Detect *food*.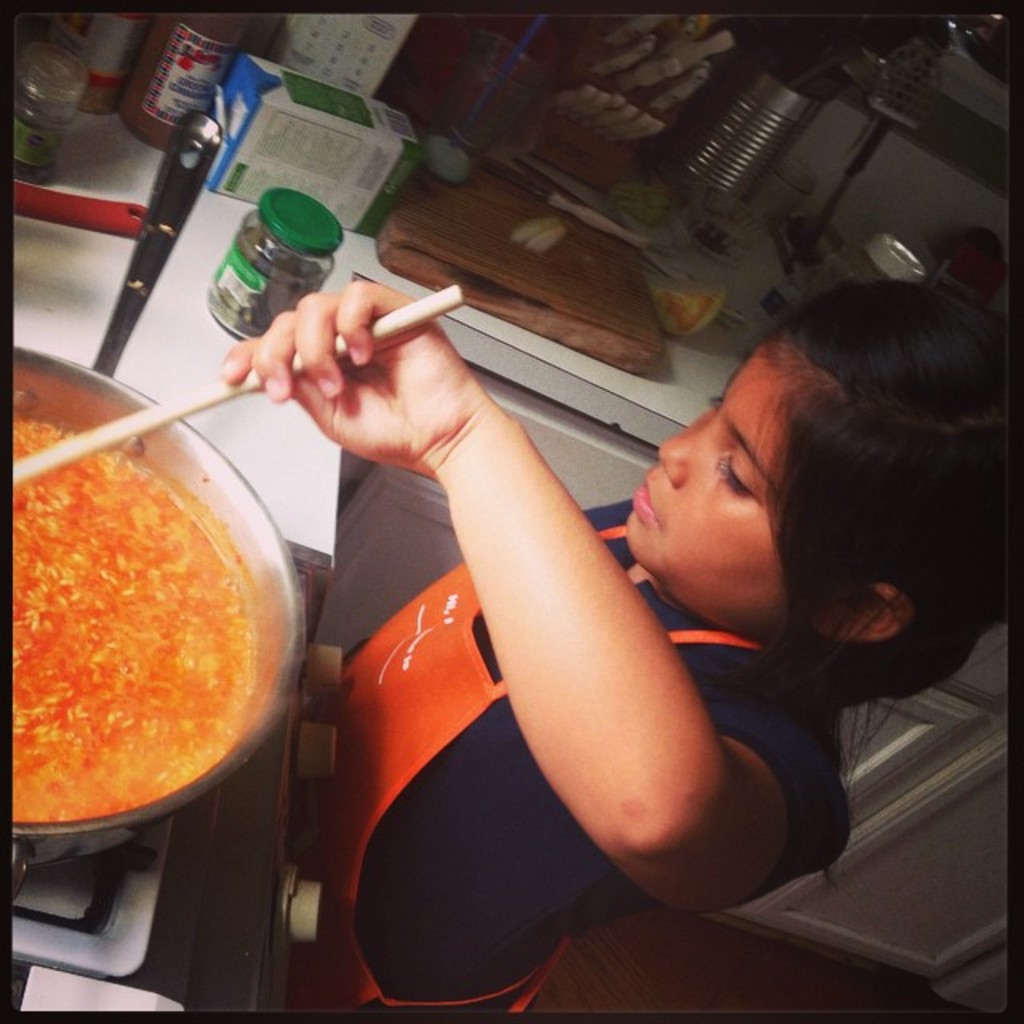
Detected at [left=509, top=216, right=566, bottom=256].
